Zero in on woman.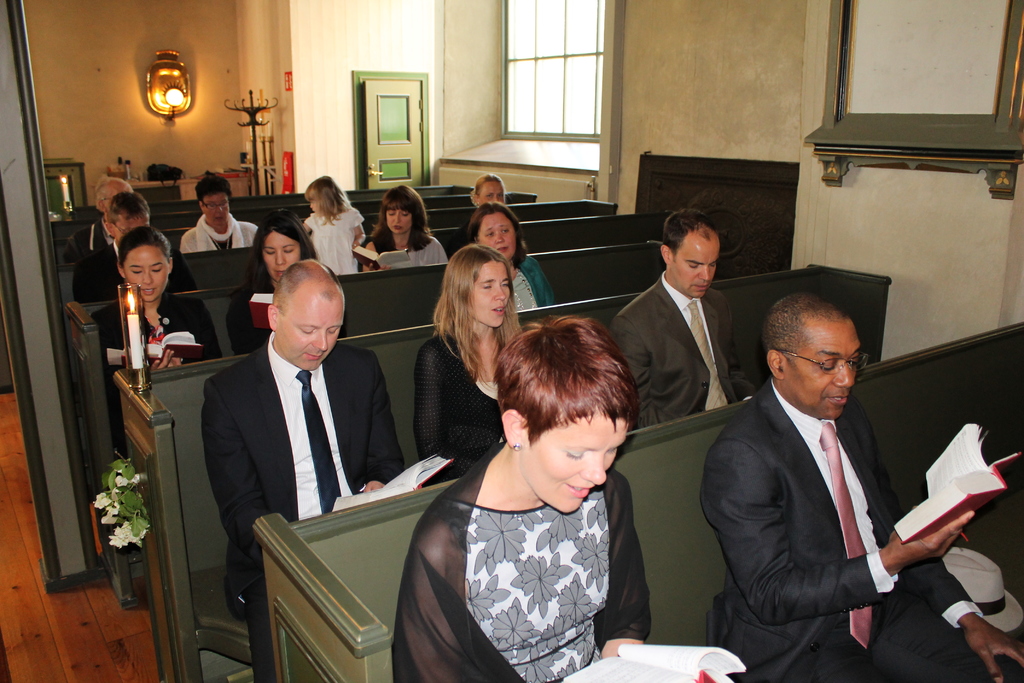
Zeroed in: detection(357, 189, 445, 267).
